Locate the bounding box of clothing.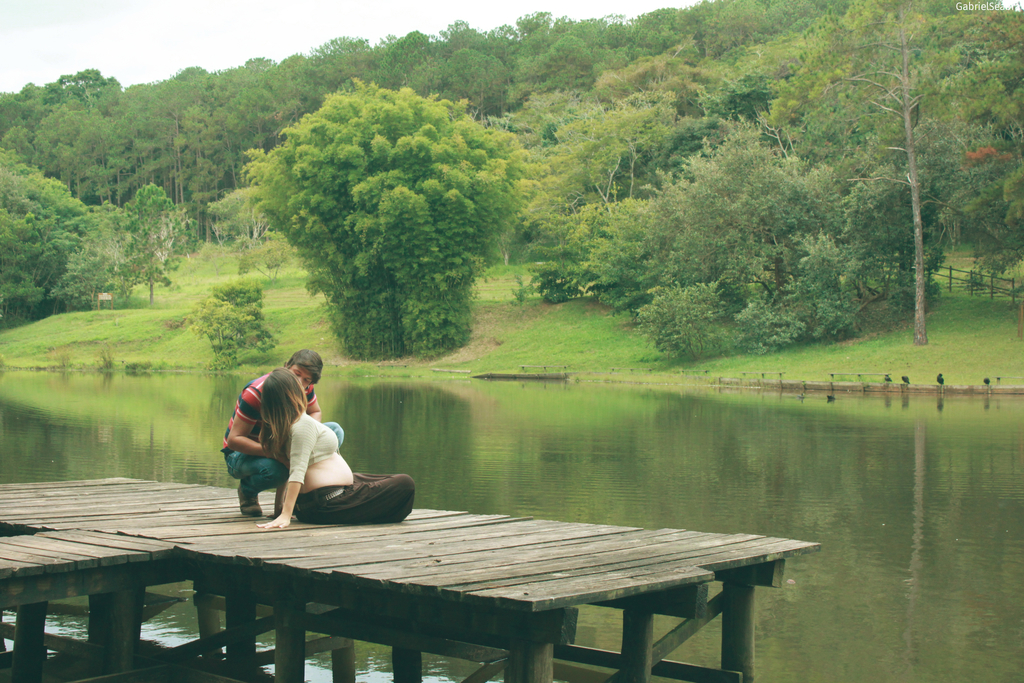
Bounding box: bbox=[223, 369, 344, 495].
